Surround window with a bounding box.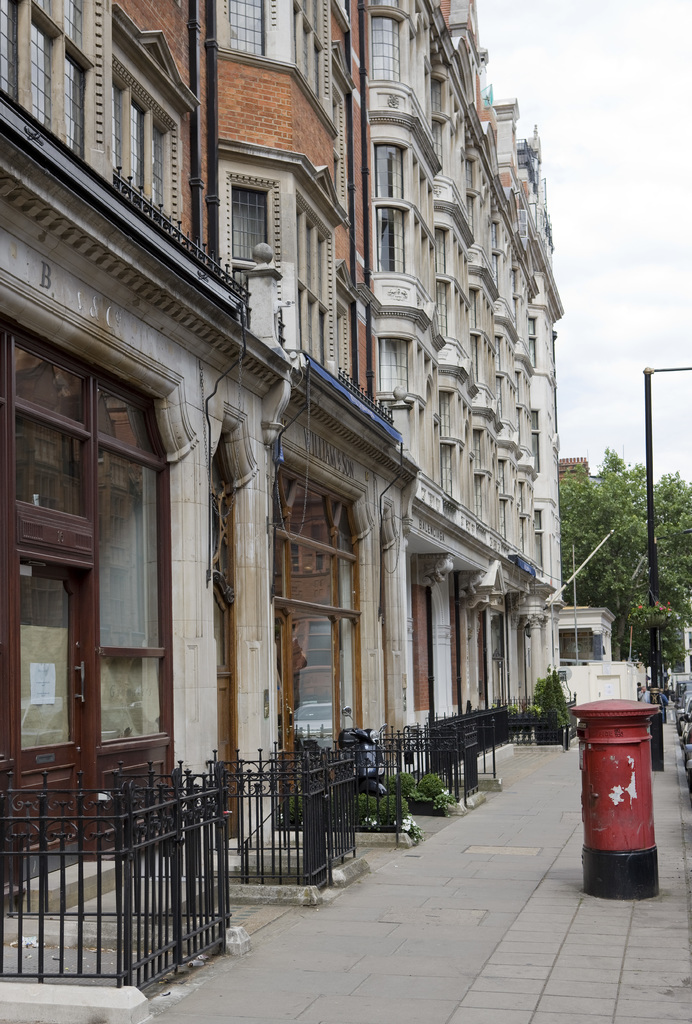
(0, 0, 84, 154).
